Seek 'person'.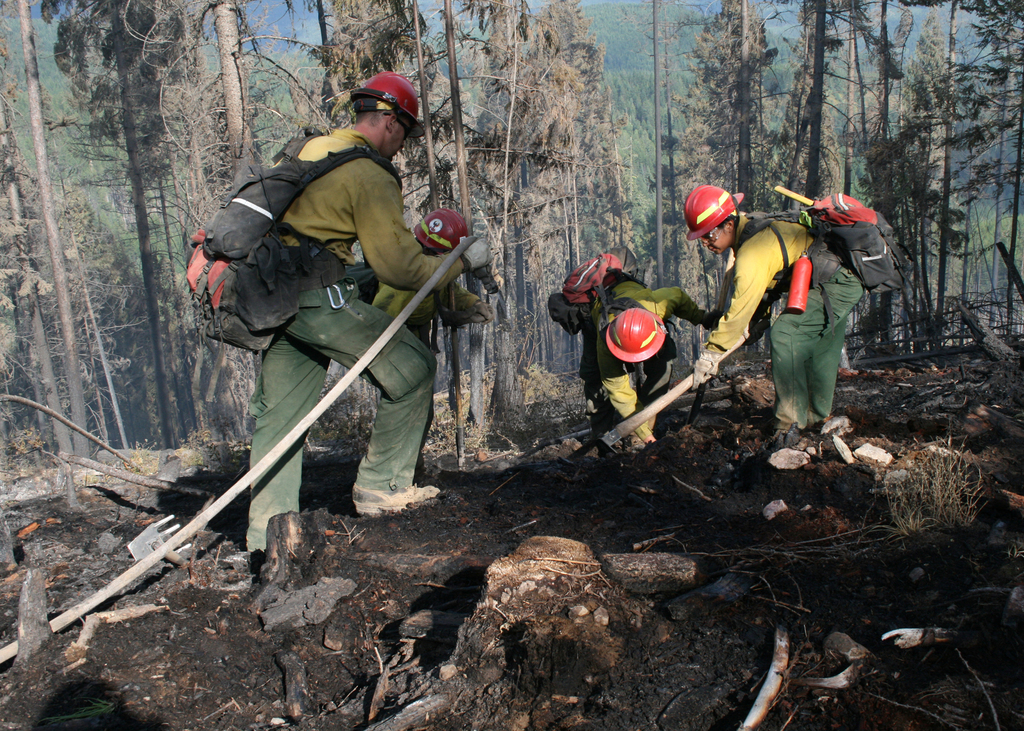
242,73,497,550.
